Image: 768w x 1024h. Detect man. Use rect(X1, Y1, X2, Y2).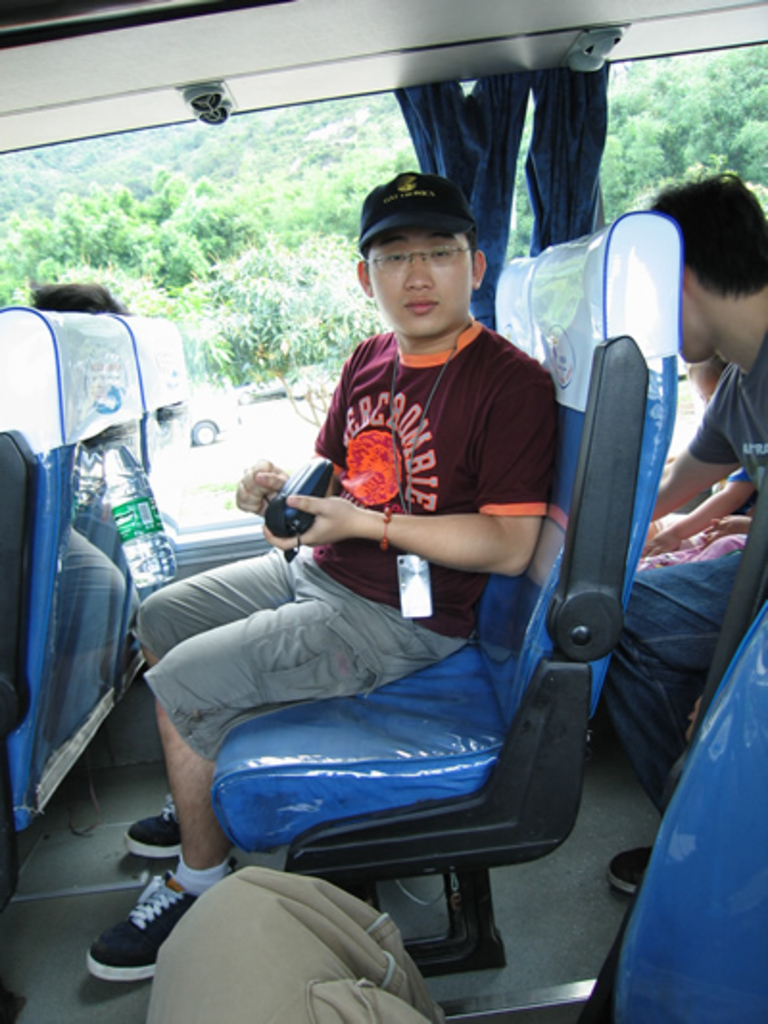
rect(599, 171, 766, 899).
